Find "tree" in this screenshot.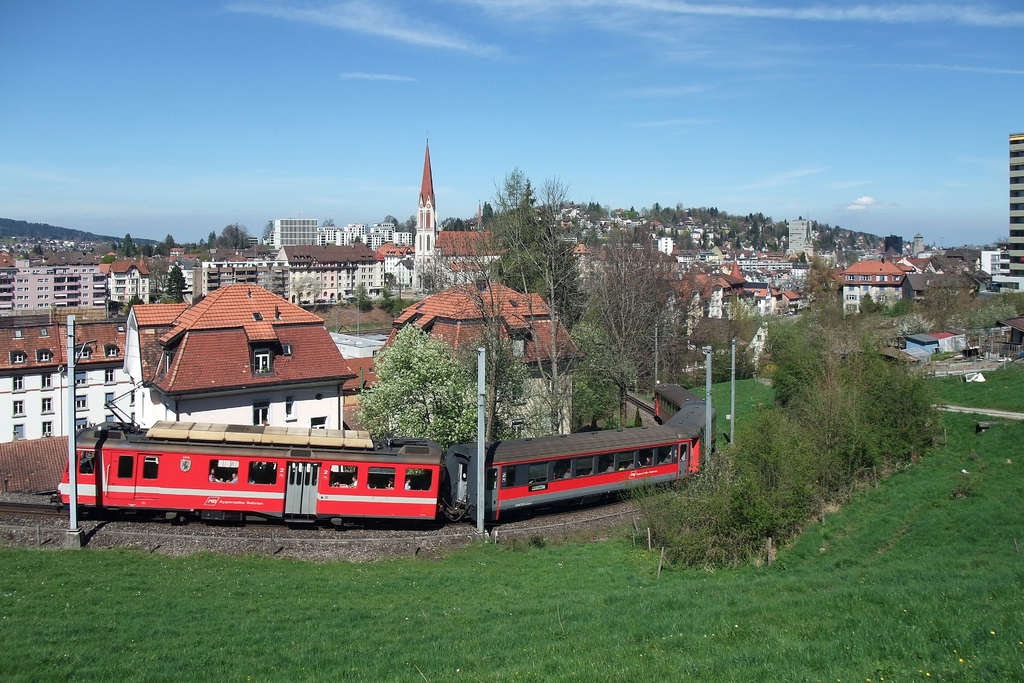
The bounding box for "tree" is detection(446, 161, 595, 350).
